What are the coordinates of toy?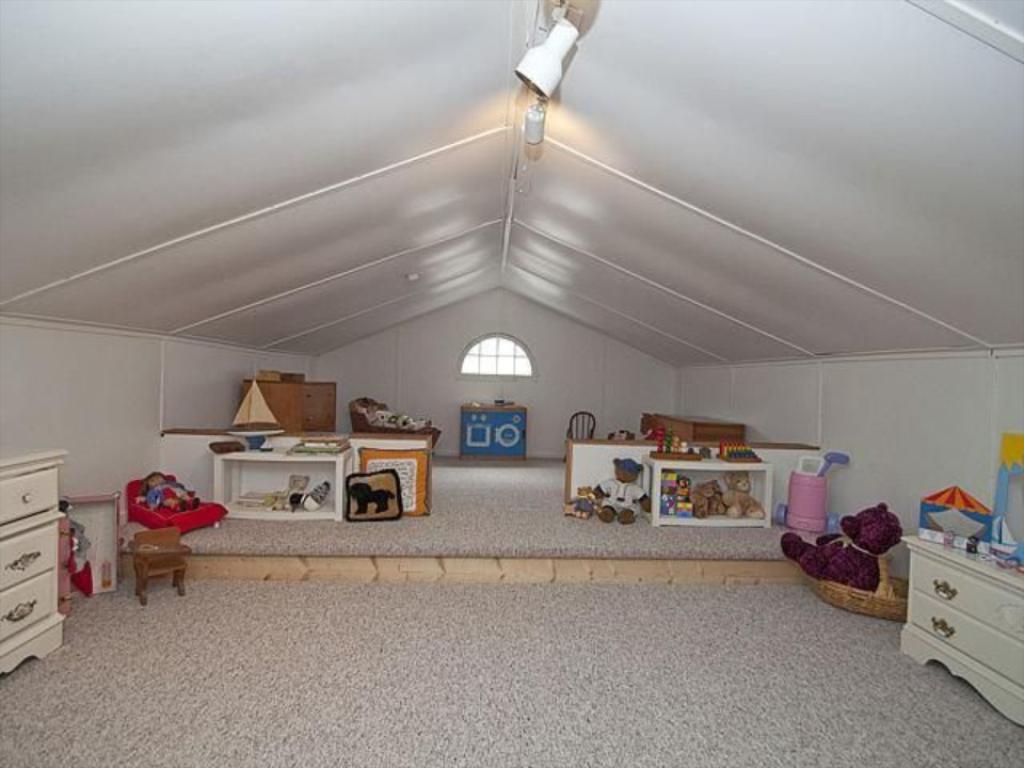
box(769, 448, 839, 530).
